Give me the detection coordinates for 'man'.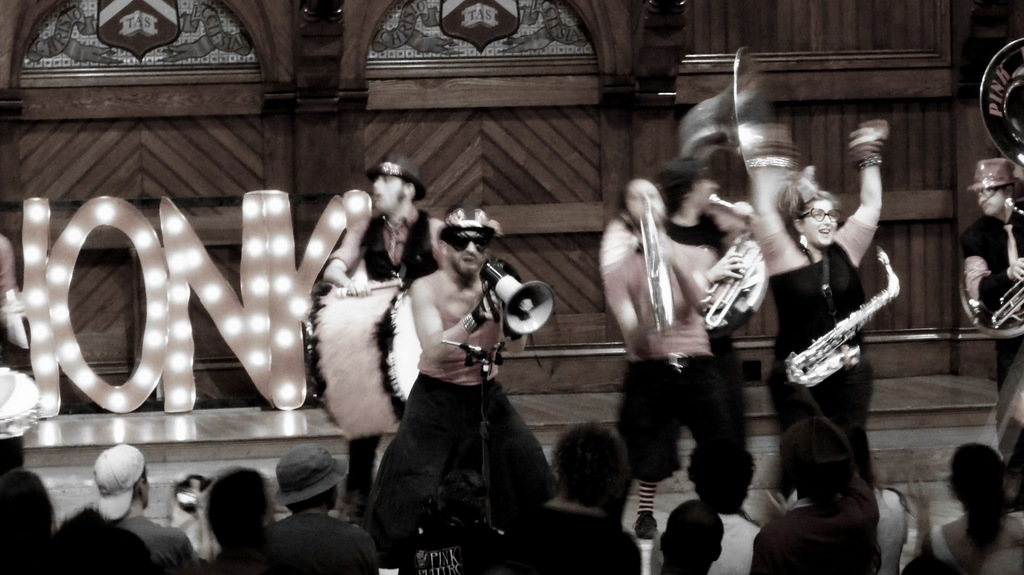
<box>598,150,748,434</box>.
